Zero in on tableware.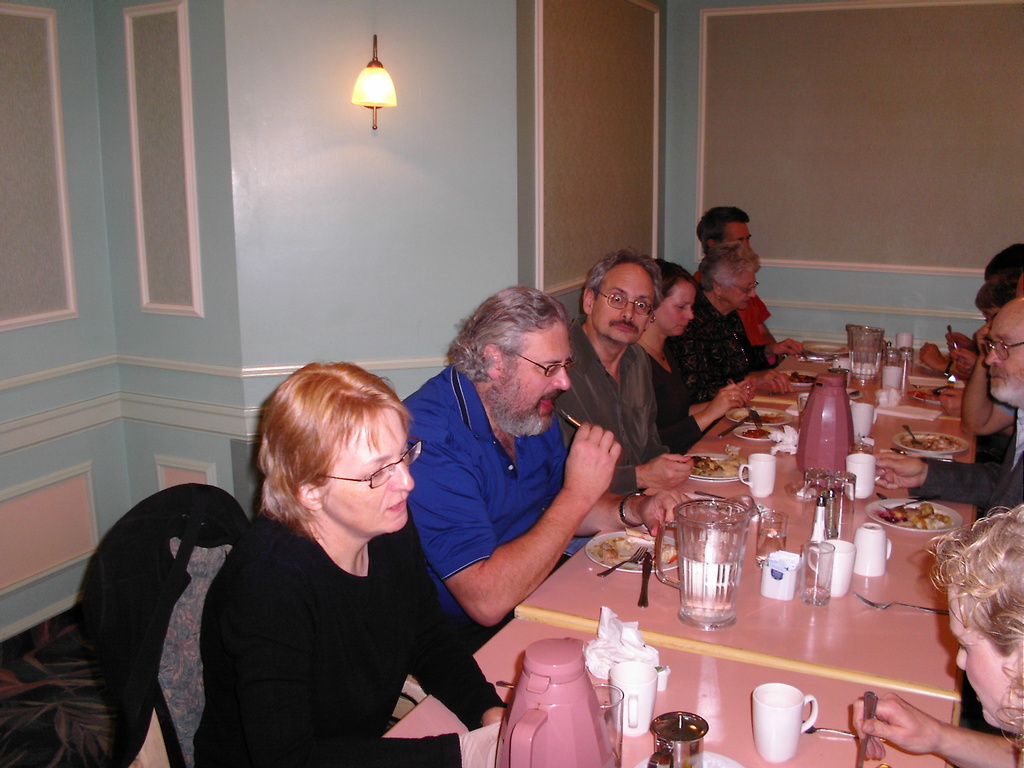
Zeroed in: box(673, 449, 746, 487).
